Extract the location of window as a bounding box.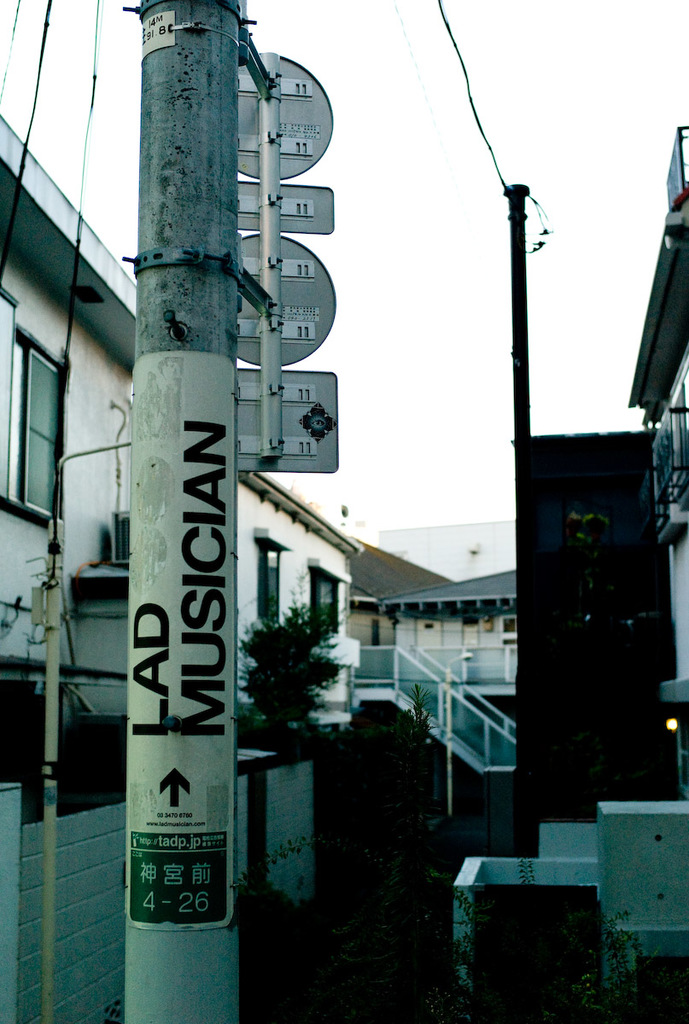
370, 619, 384, 651.
